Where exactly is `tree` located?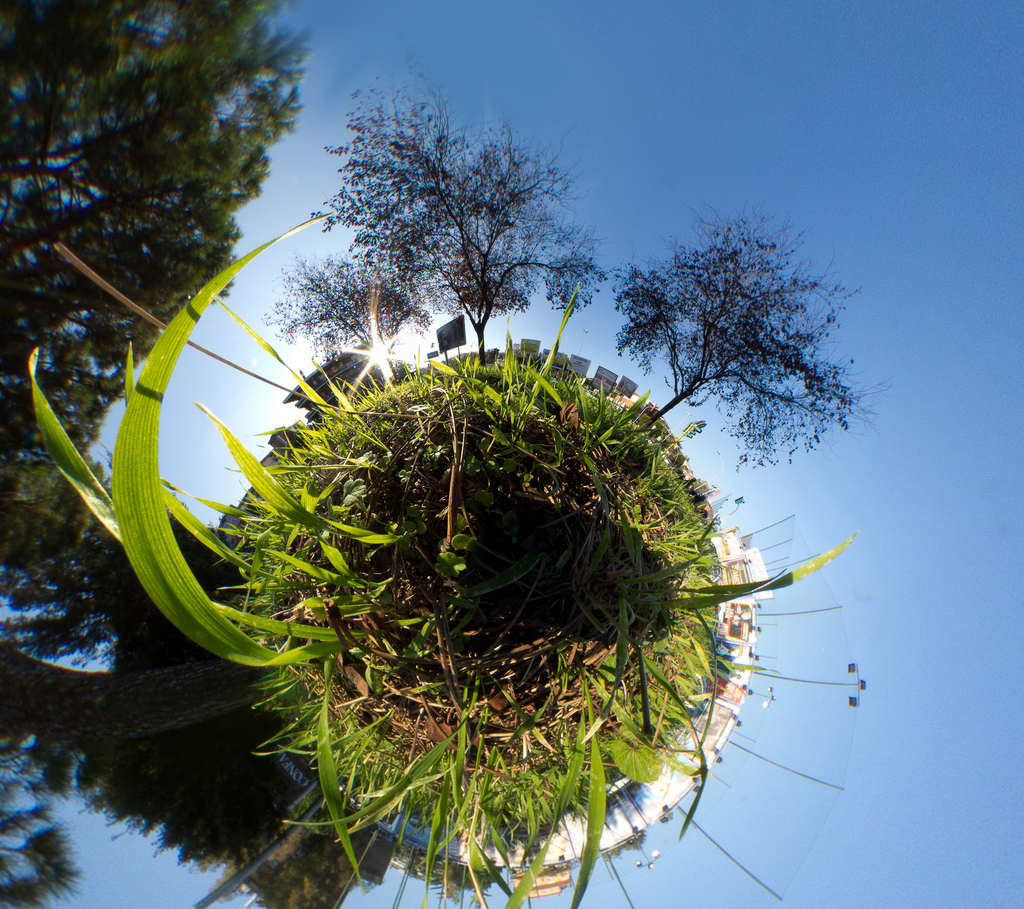
Its bounding box is detection(614, 205, 876, 468).
